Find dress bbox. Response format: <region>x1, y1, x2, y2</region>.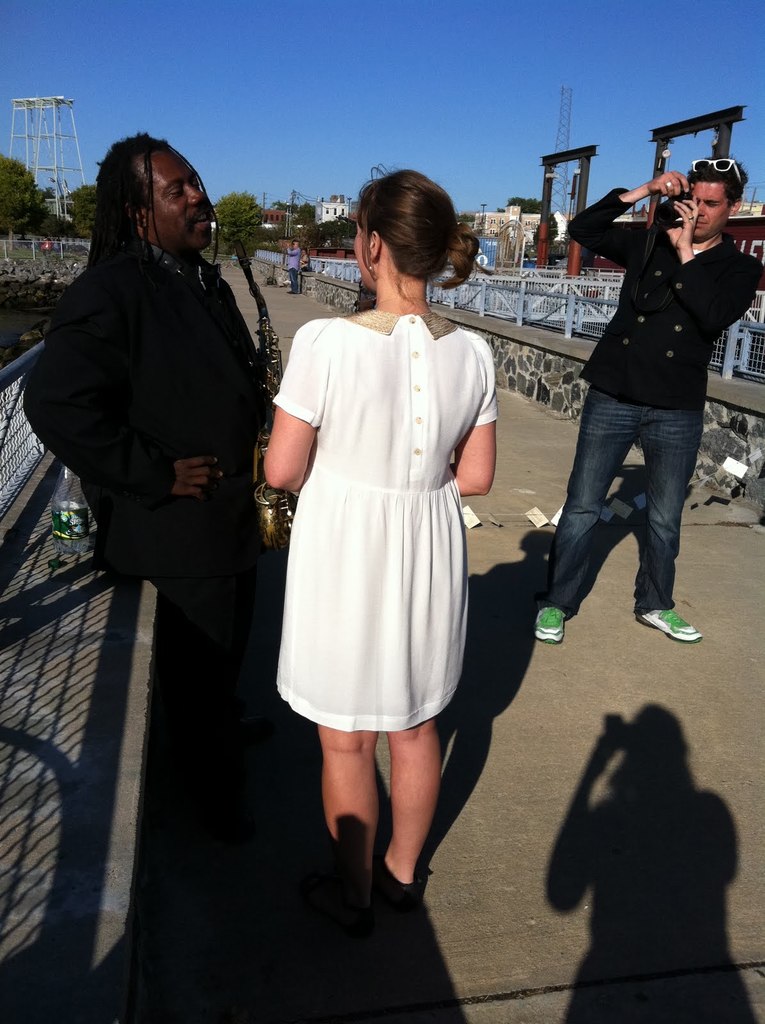
<region>273, 306, 503, 733</region>.
